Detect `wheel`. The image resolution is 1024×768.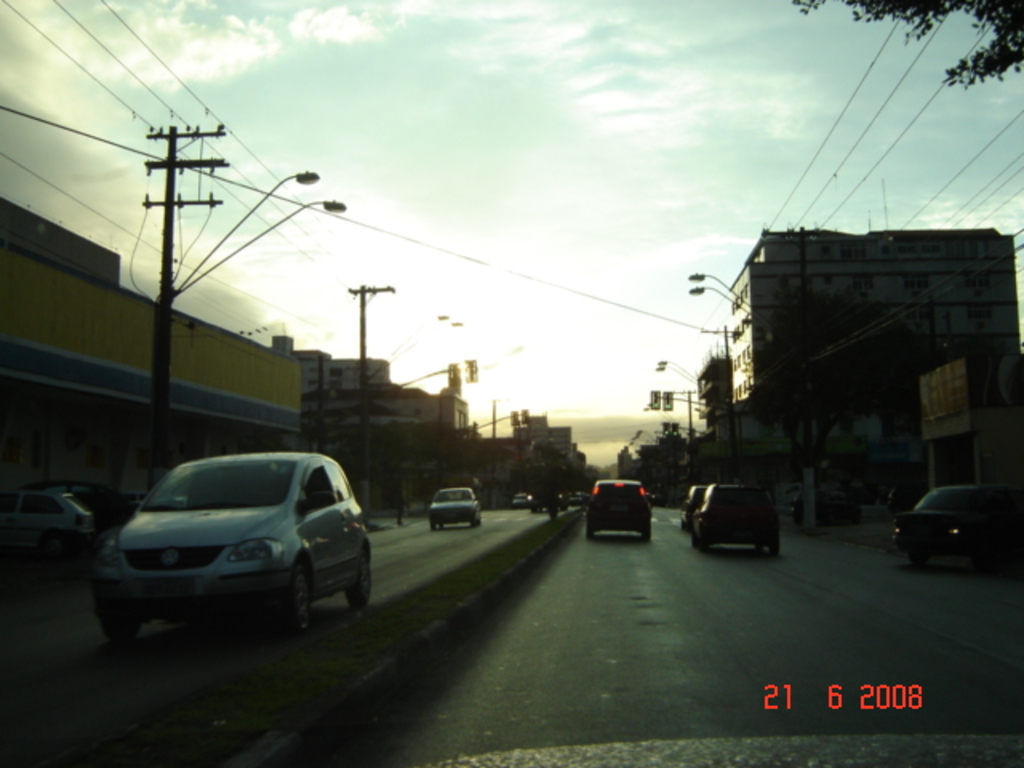
bbox(94, 624, 131, 643).
